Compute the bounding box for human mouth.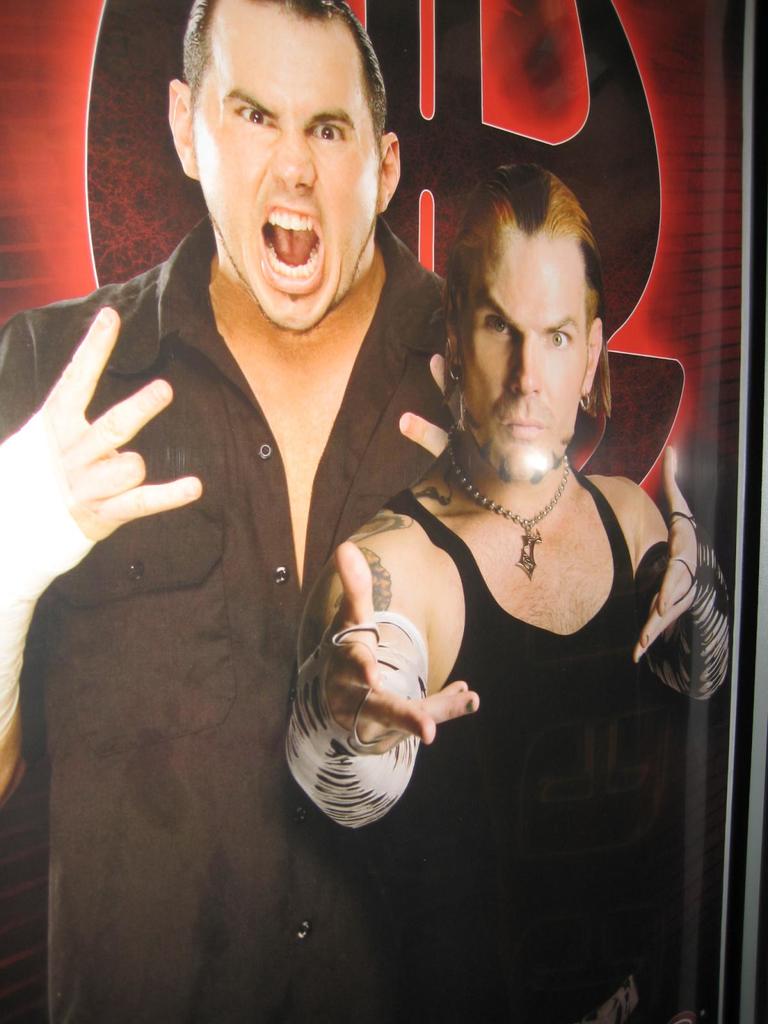
254:198:327:289.
